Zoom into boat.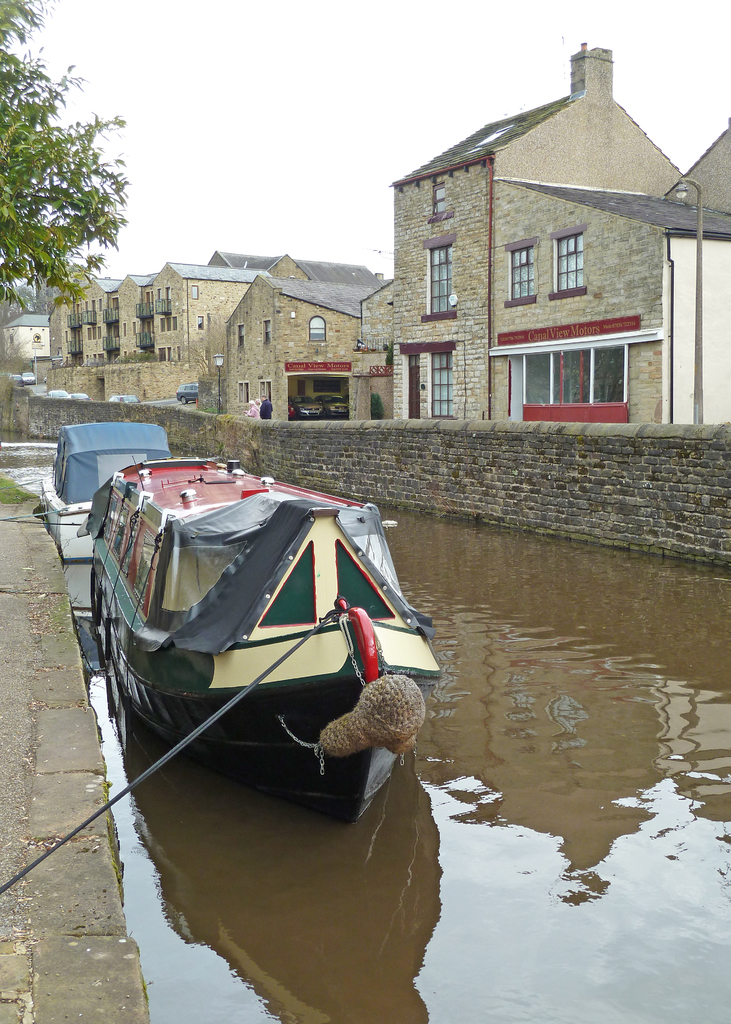
Zoom target: pyautogui.locateOnScreen(39, 412, 177, 564).
